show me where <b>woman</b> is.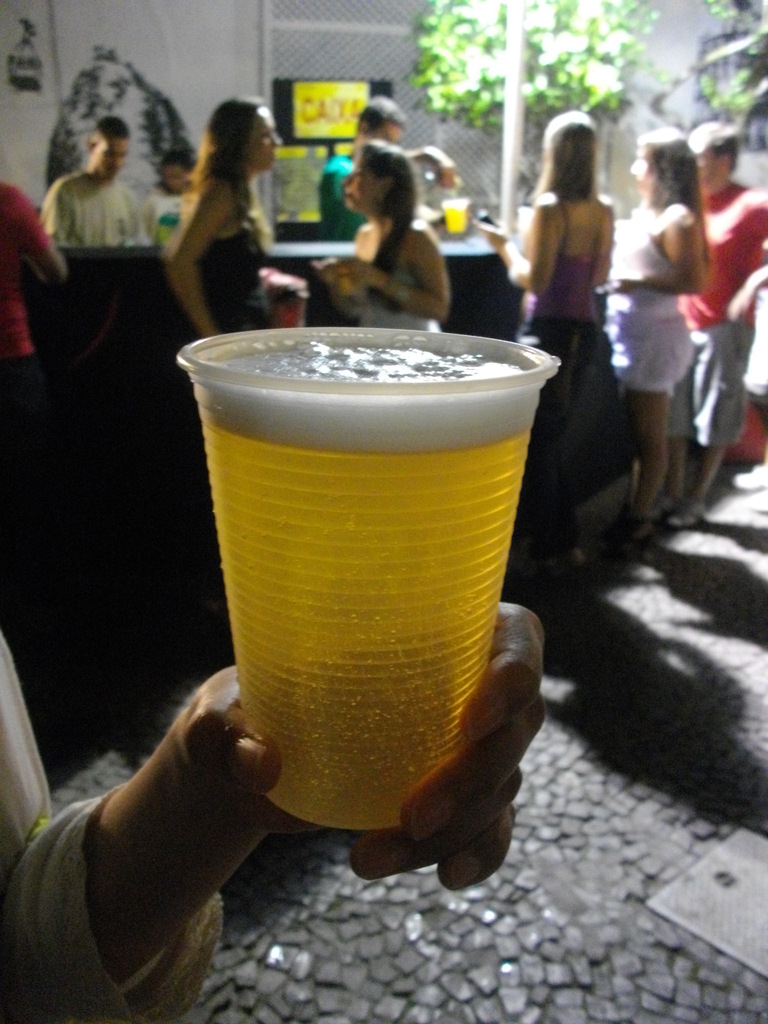
<b>woman</b> is at x1=488, y1=115, x2=614, y2=572.
